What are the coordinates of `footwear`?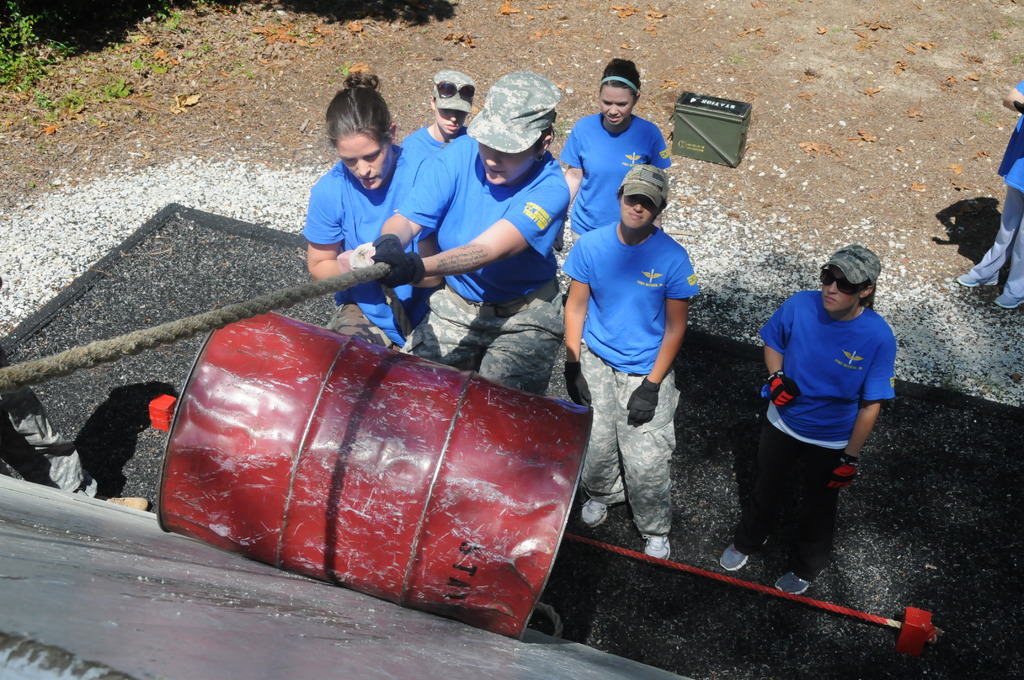
bbox=(106, 494, 150, 511).
